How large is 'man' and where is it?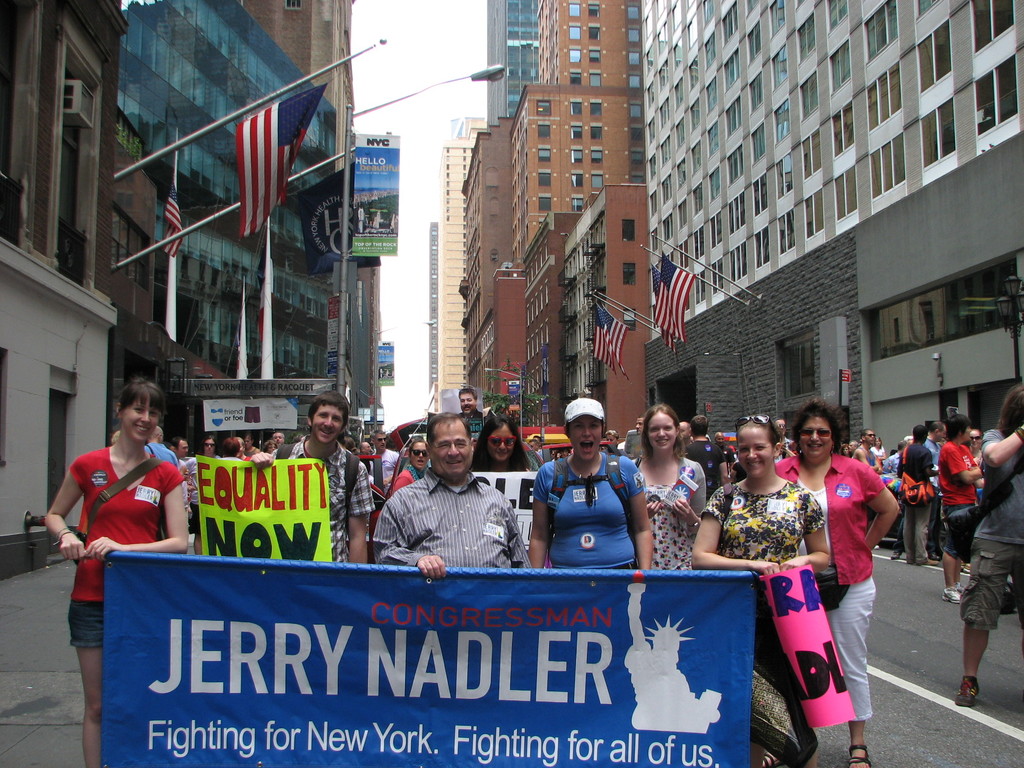
Bounding box: {"x1": 252, "y1": 390, "x2": 375, "y2": 564}.
